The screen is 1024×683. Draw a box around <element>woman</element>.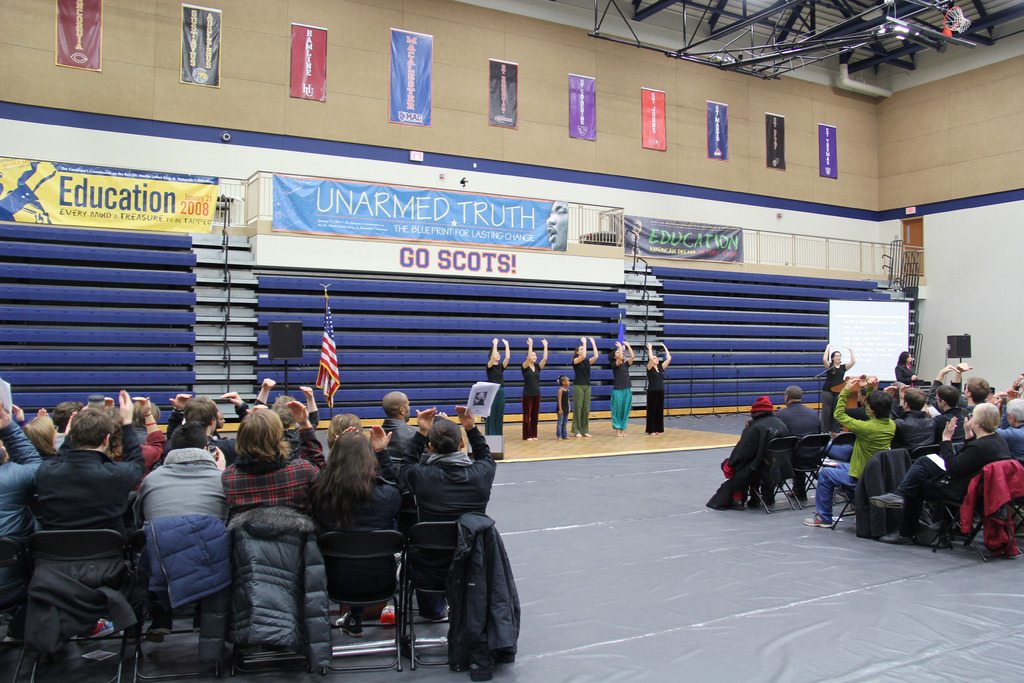
{"left": 392, "top": 399, "right": 499, "bottom": 620}.
